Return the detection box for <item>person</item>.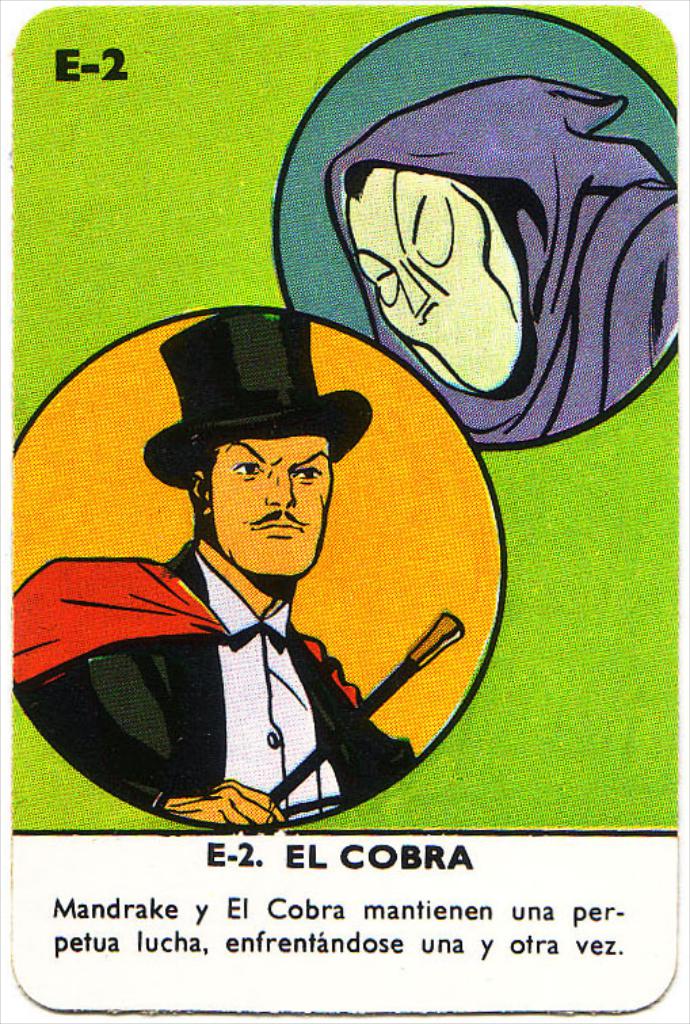
bbox(45, 362, 438, 857).
